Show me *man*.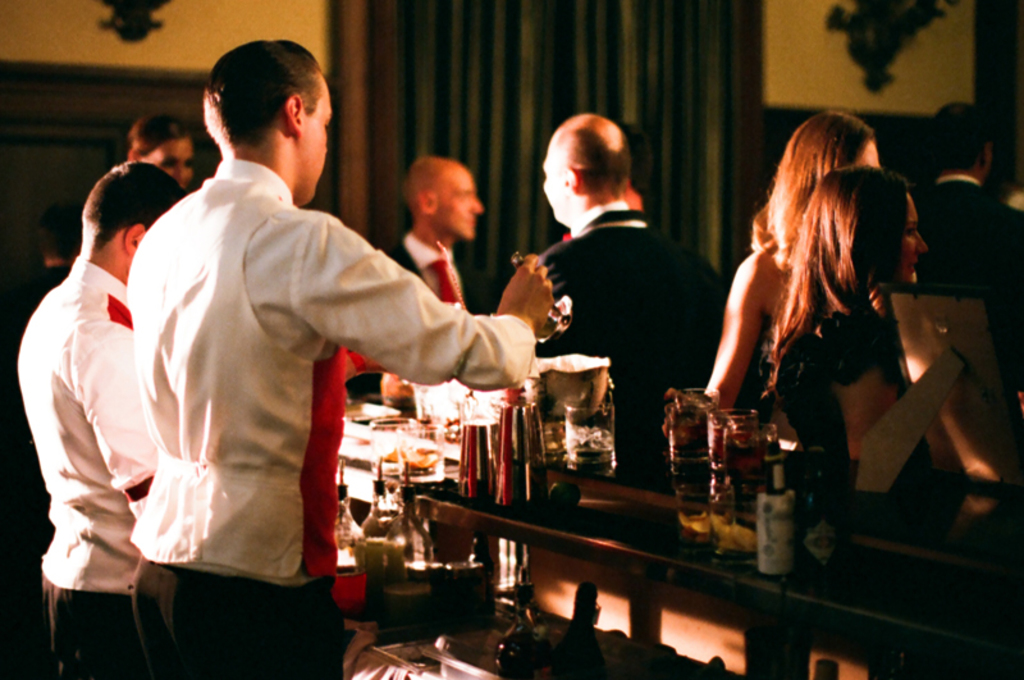
*man* is here: [525, 108, 730, 467].
